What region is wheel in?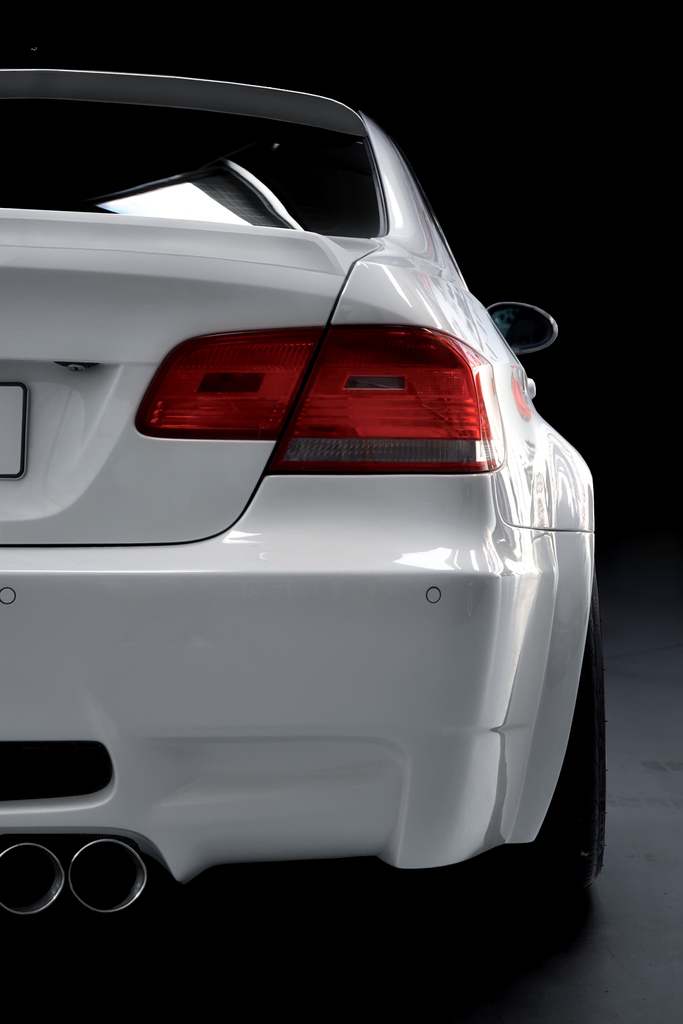
region(463, 575, 608, 897).
